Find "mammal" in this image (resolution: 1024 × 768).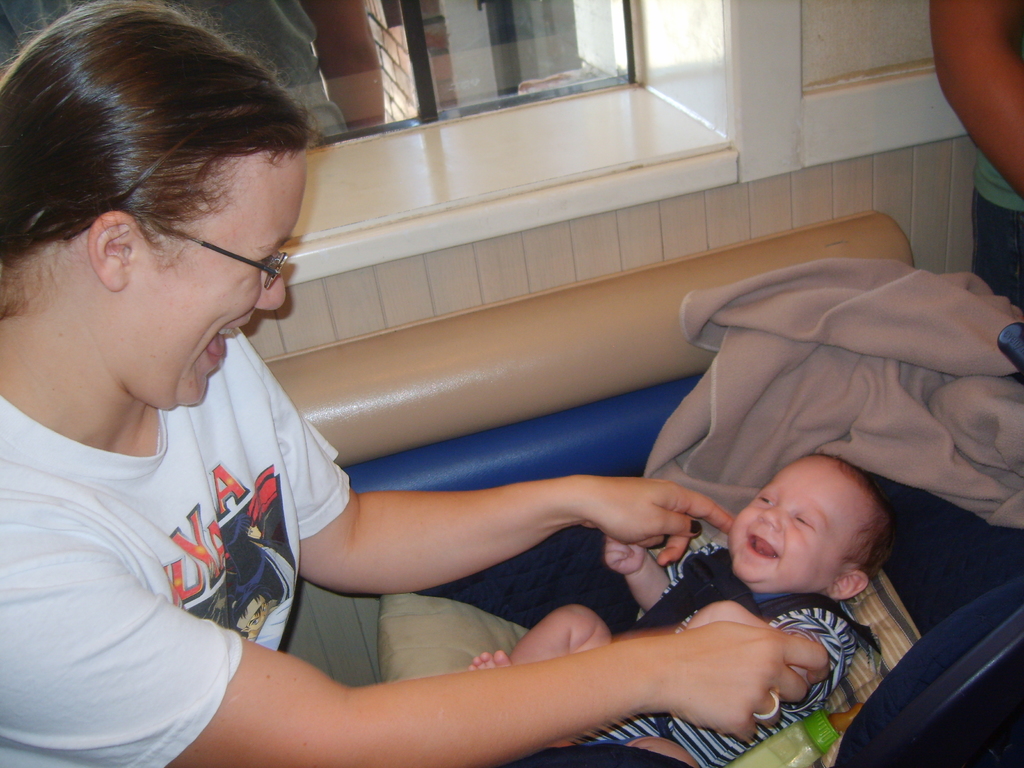
0:0:824:767.
